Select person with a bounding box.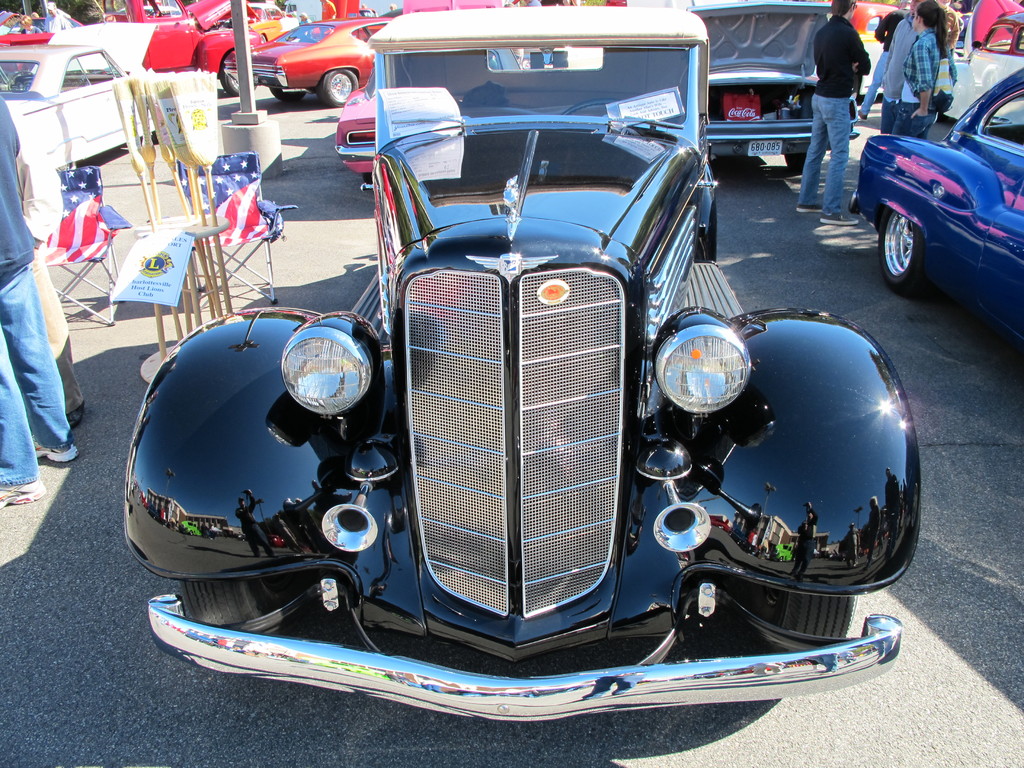
(left=561, top=0, right=578, bottom=7).
